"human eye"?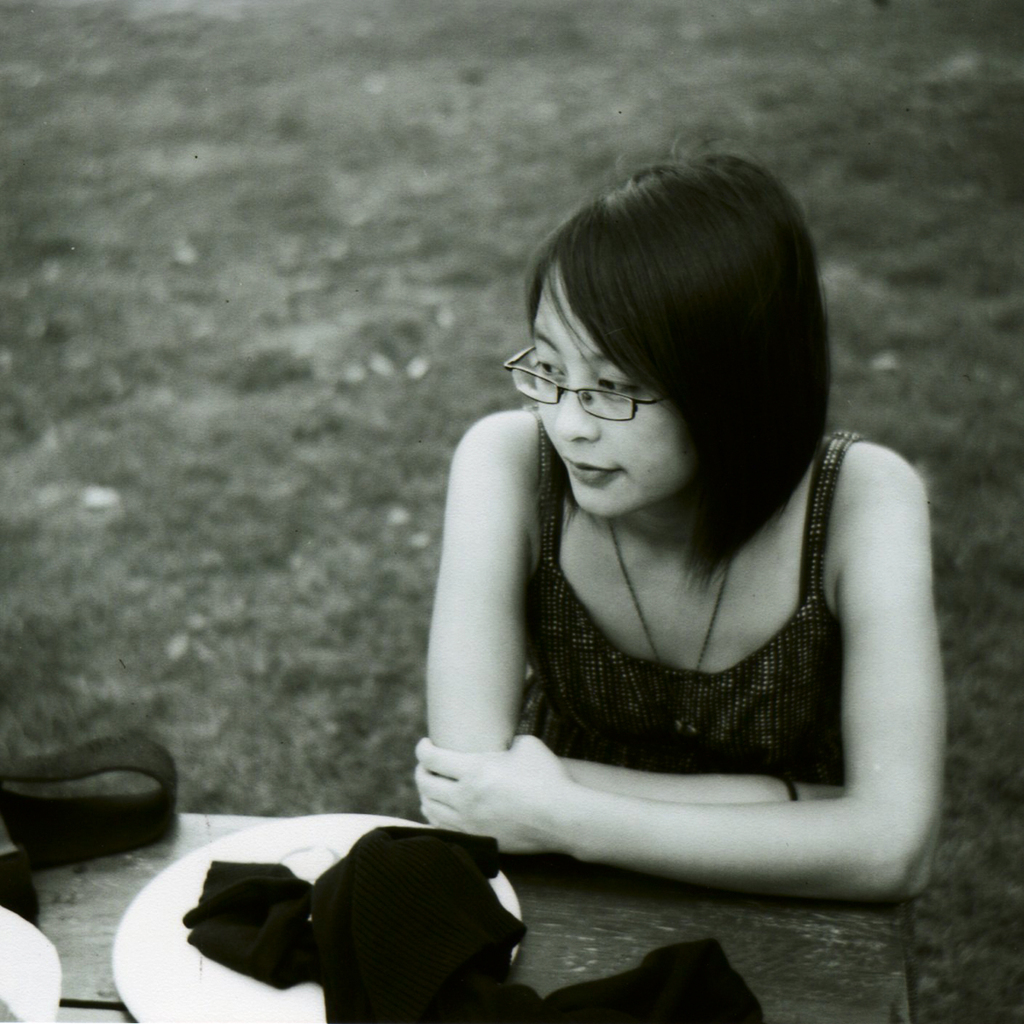
(left=593, top=376, right=641, bottom=398)
